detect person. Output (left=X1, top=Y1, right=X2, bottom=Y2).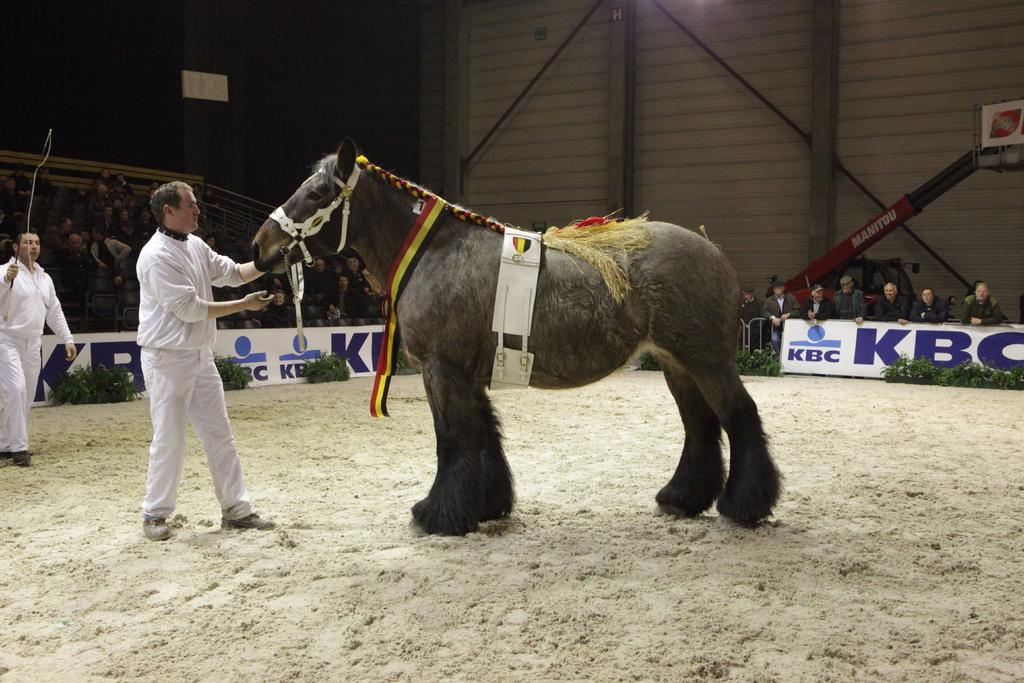
(left=802, top=284, right=833, bottom=320).
